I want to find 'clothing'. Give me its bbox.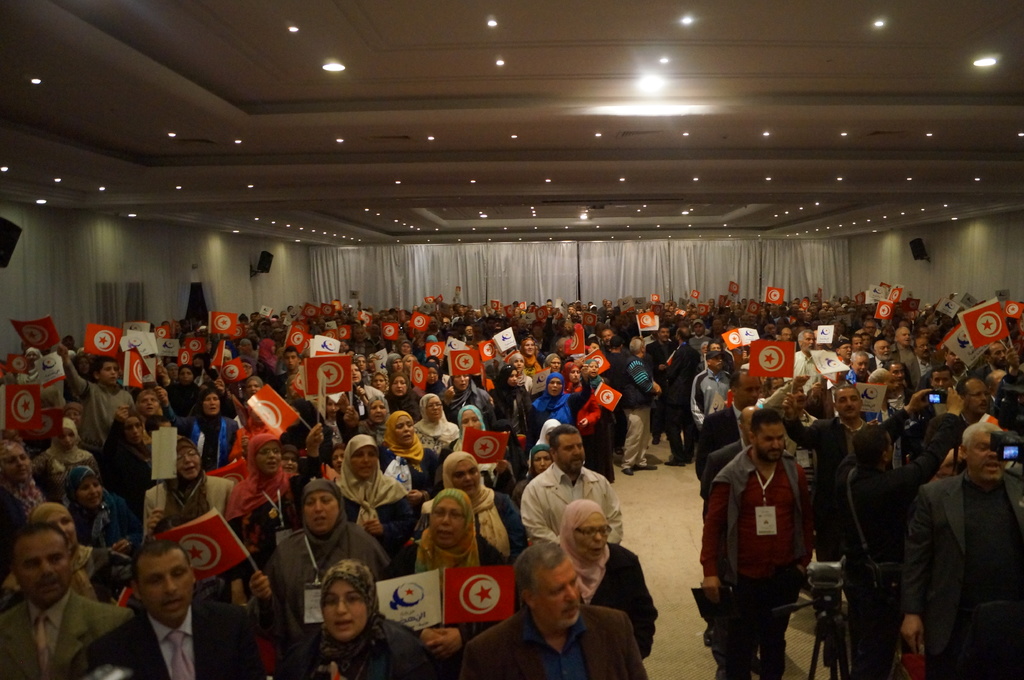
(257, 337, 280, 376).
